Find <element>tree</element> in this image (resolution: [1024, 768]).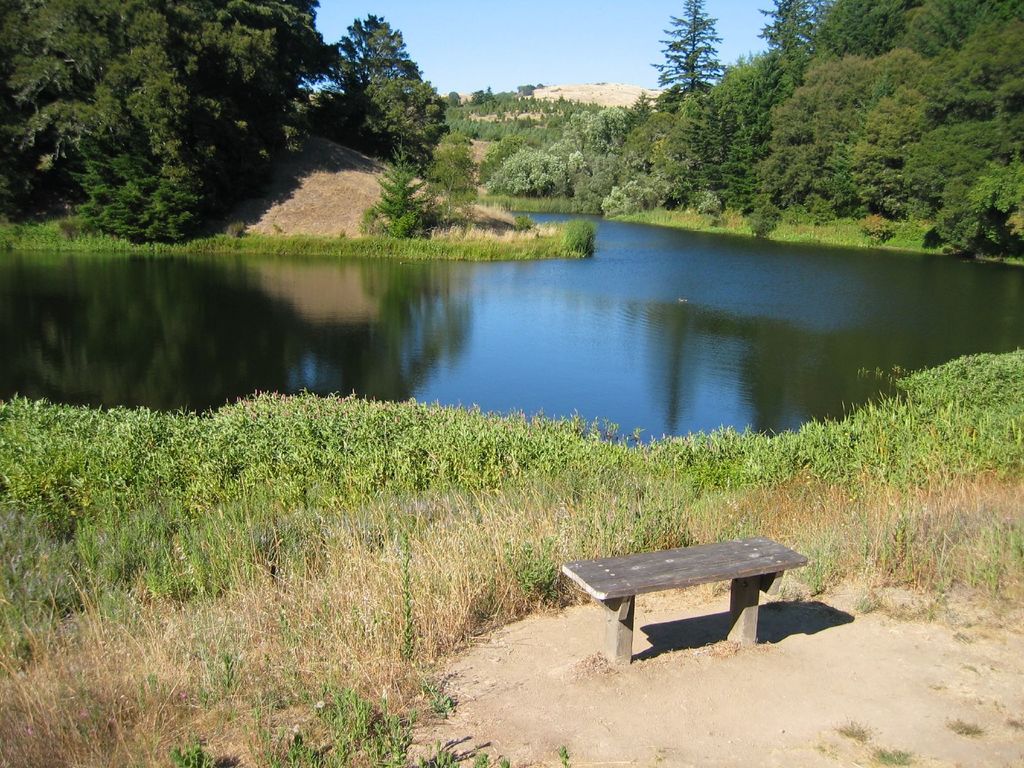
{"left": 371, "top": 141, "right": 426, "bottom": 228}.
